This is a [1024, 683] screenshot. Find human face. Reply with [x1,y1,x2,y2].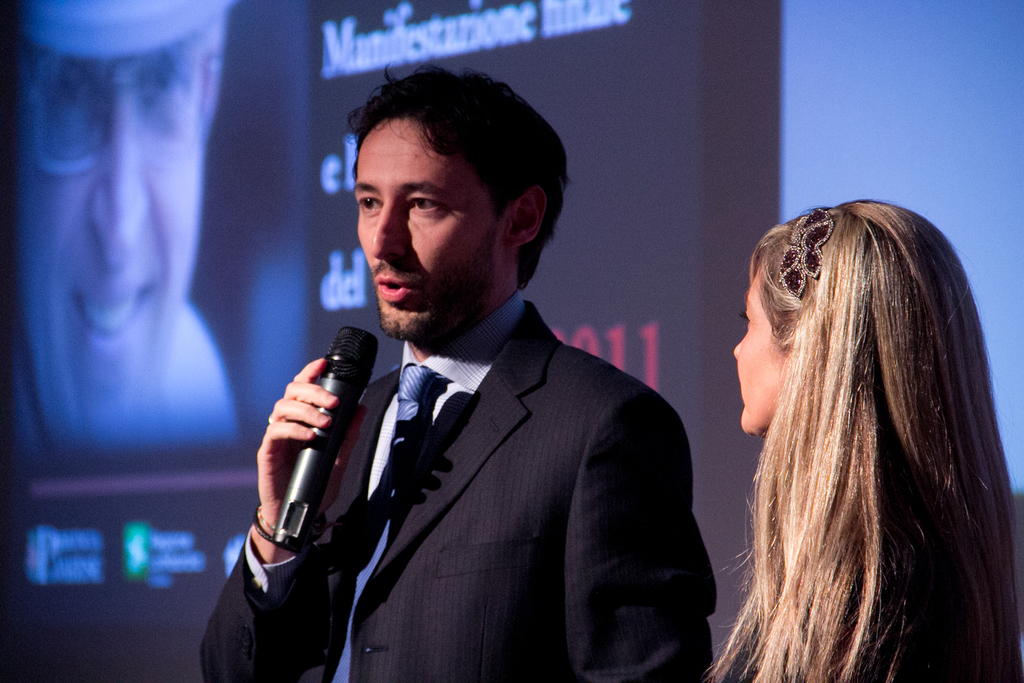
[355,119,504,343].
